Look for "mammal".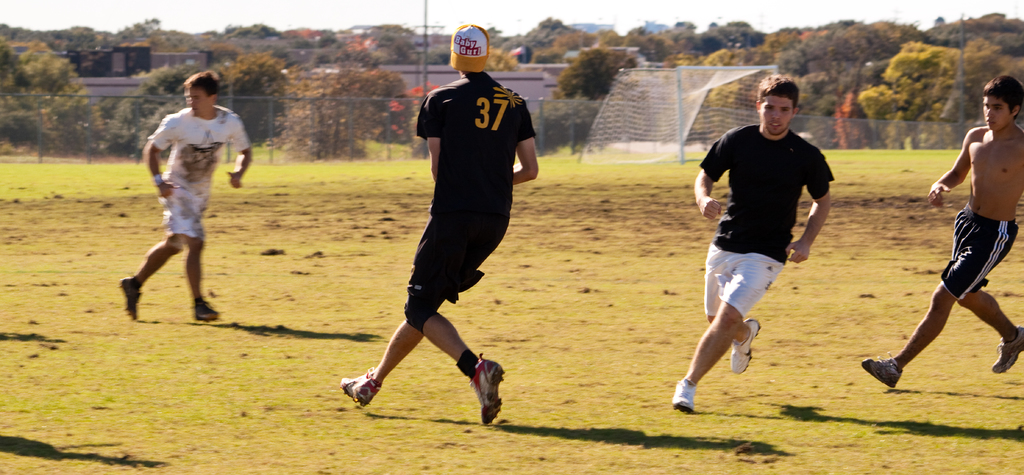
Found: 337:22:537:424.
